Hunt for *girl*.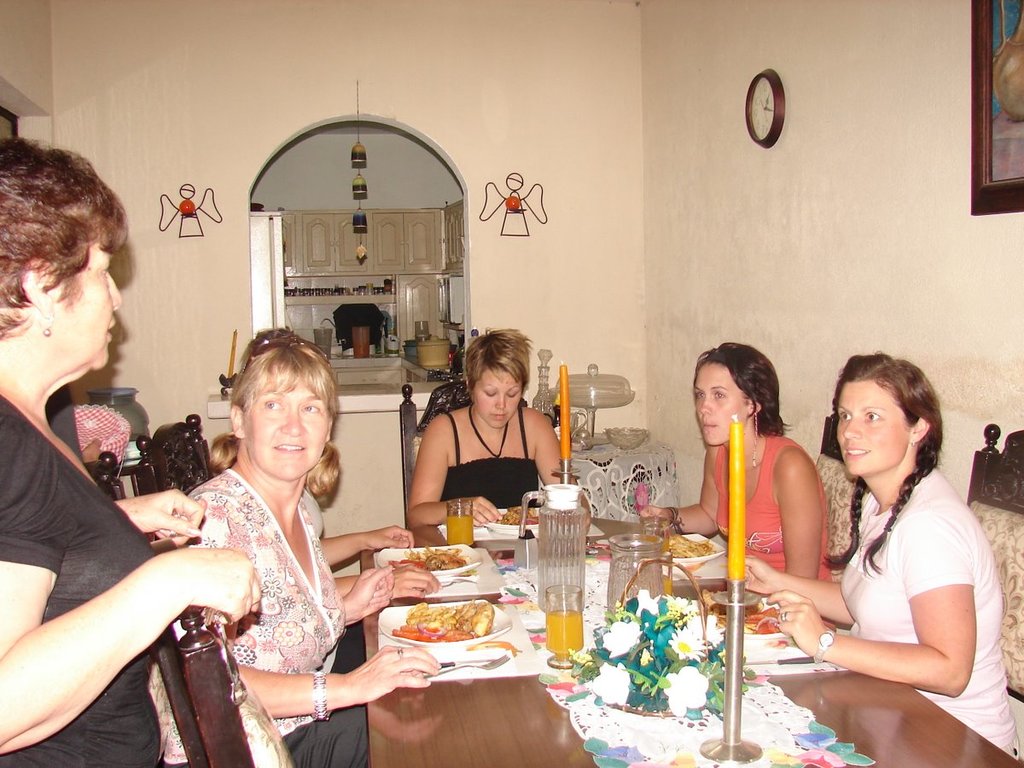
Hunted down at (637,344,827,576).
